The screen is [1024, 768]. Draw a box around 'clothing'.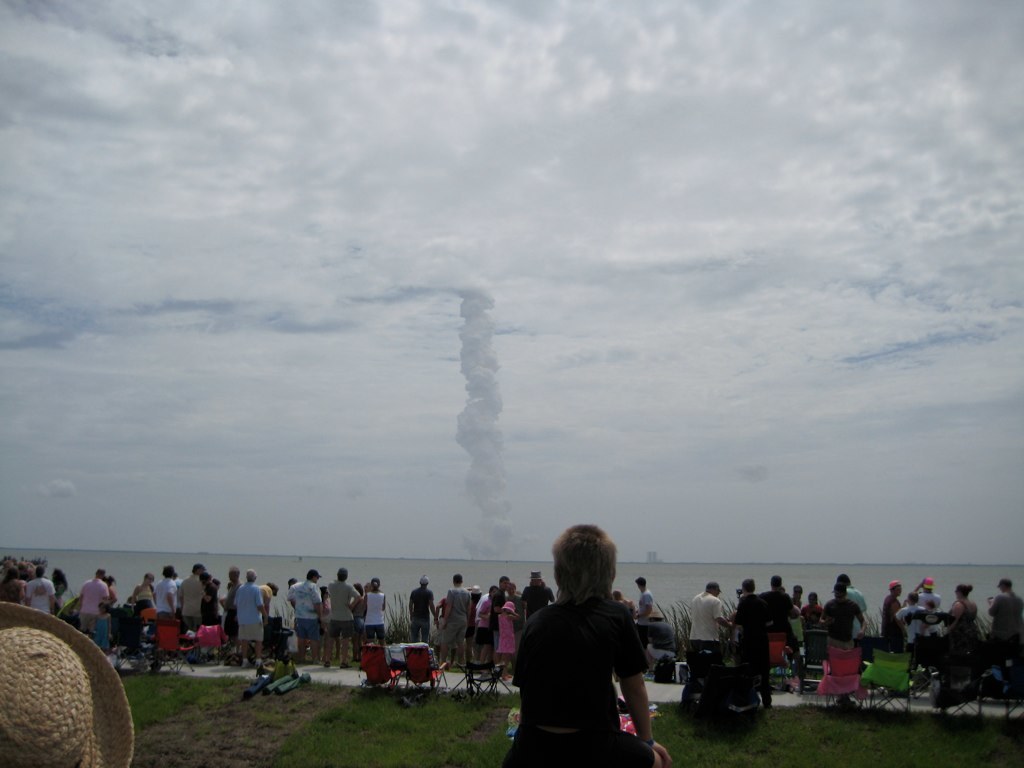
crop(785, 603, 796, 649).
